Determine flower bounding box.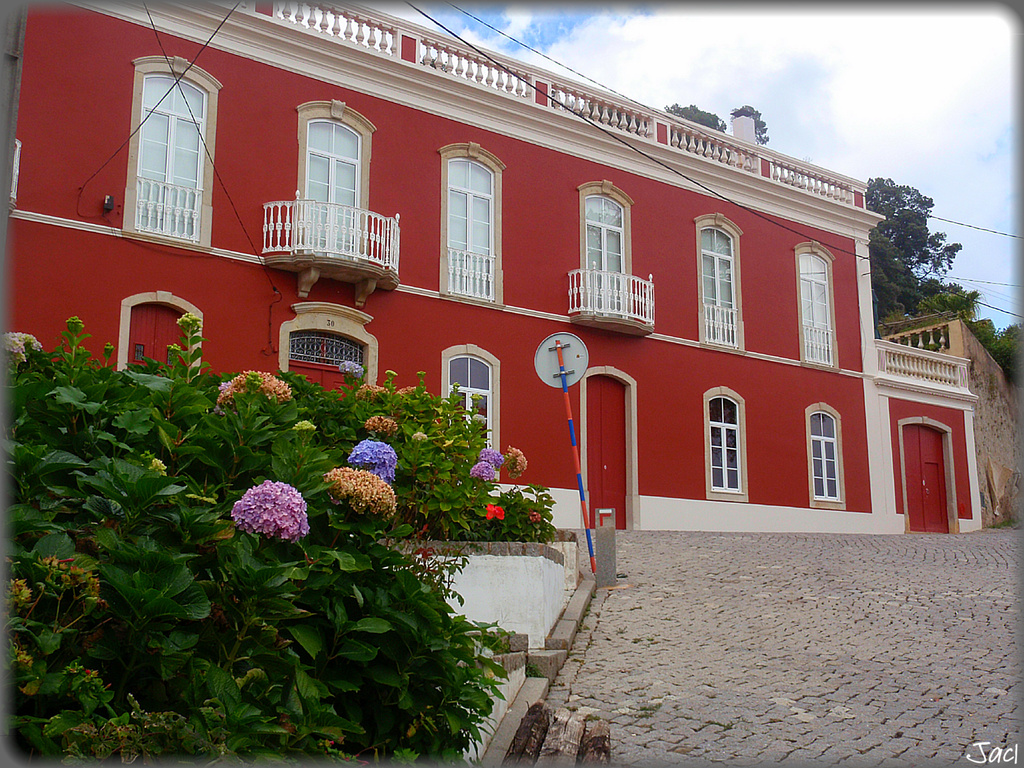
Determined: locate(352, 382, 393, 408).
